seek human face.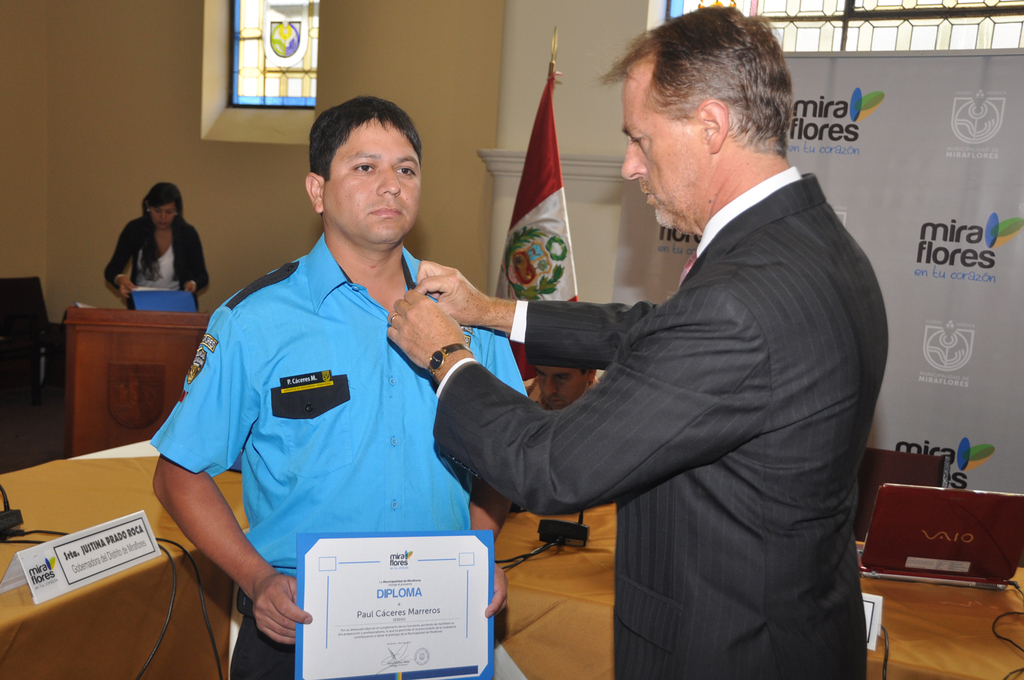
x1=145, y1=194, x2=173, y2=231.
